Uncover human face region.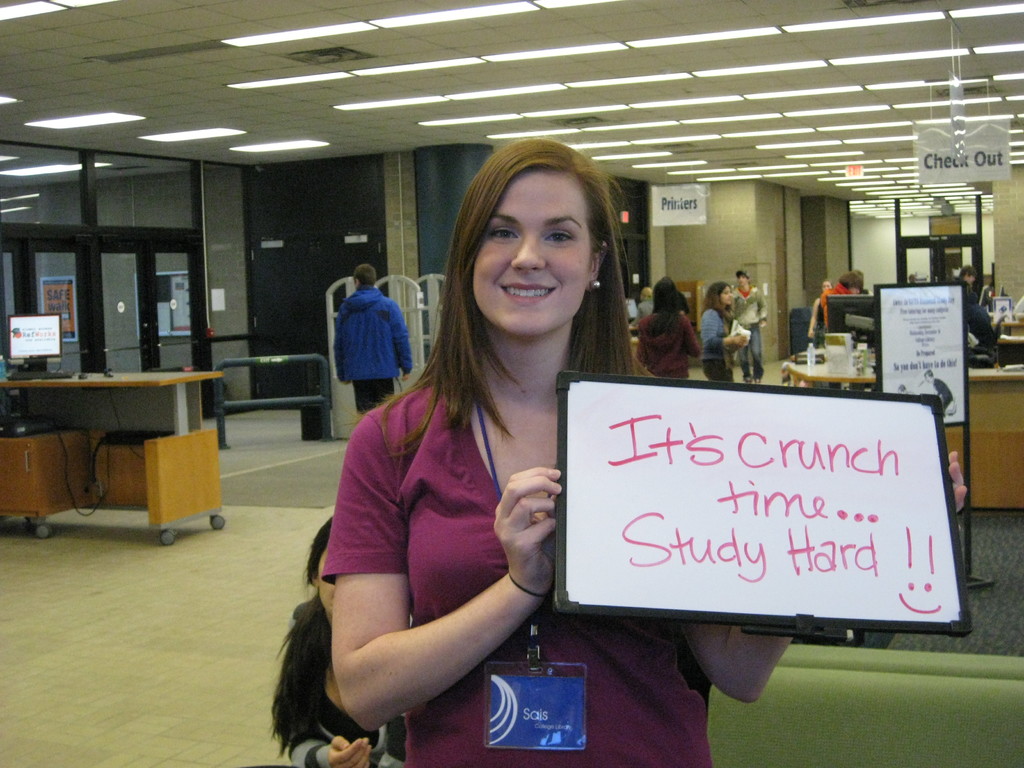
Uncovered: x1=472 y1=170 x2=588 y2=336.
